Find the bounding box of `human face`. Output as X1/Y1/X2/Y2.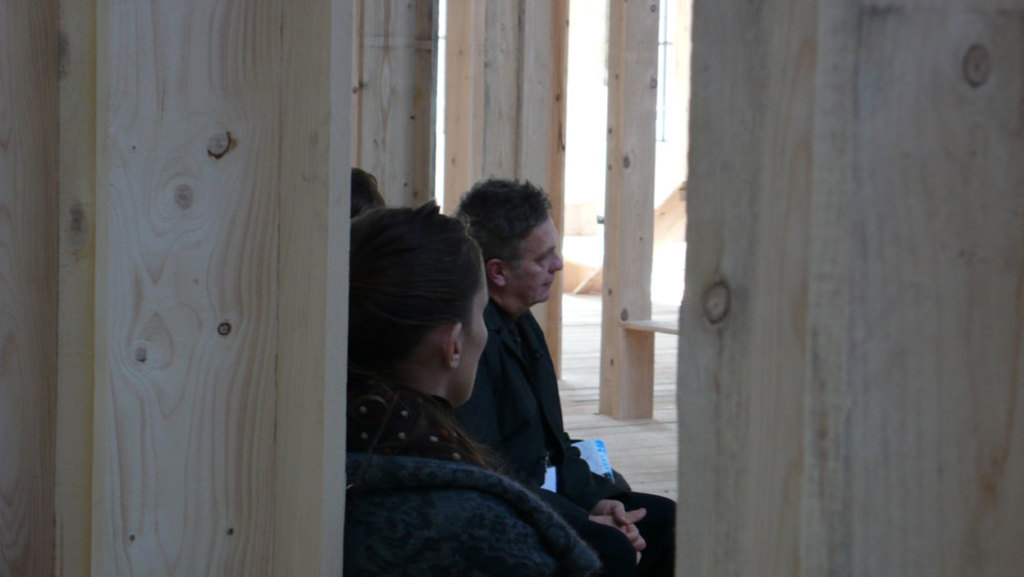
507/213/564/301.
